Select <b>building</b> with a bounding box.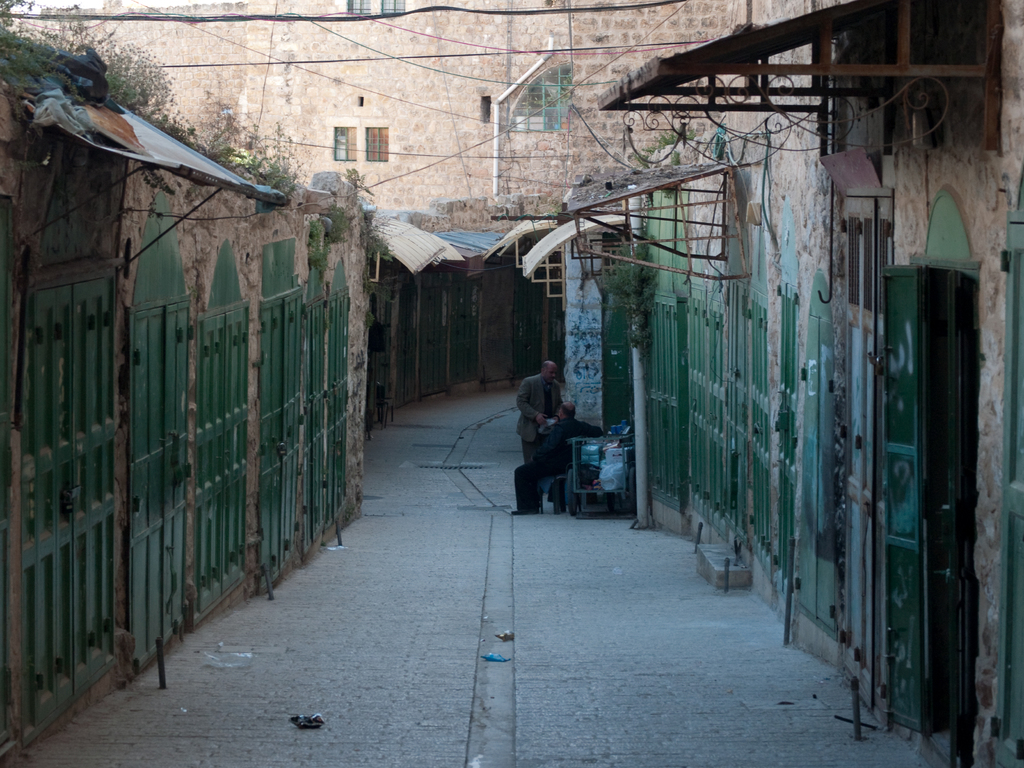
(0,0,768,377).
